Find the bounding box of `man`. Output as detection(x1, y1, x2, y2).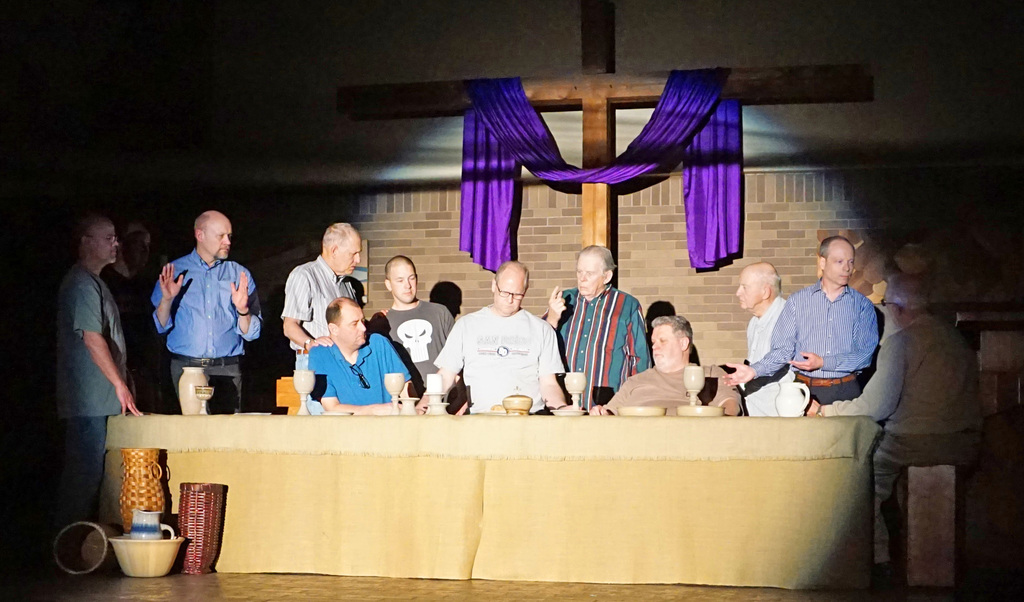
detection(44, 213, 145, 521).
